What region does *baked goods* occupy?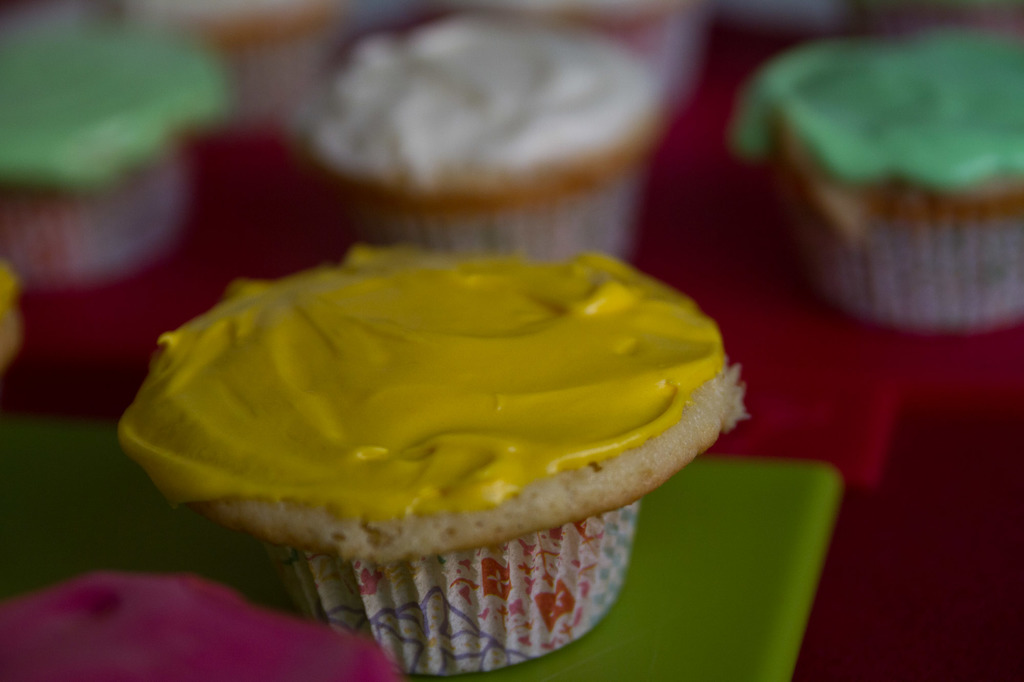
[x1=424, y1=0, x2=708, y2=120].
